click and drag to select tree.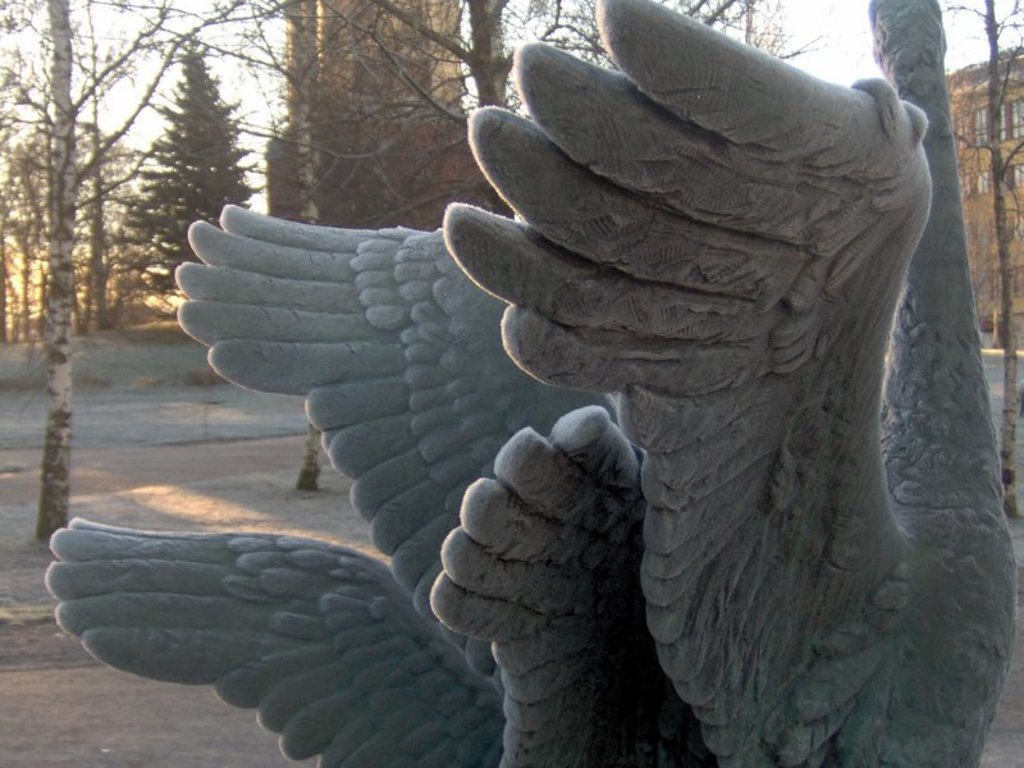
Selection: 115:49:255:305.
